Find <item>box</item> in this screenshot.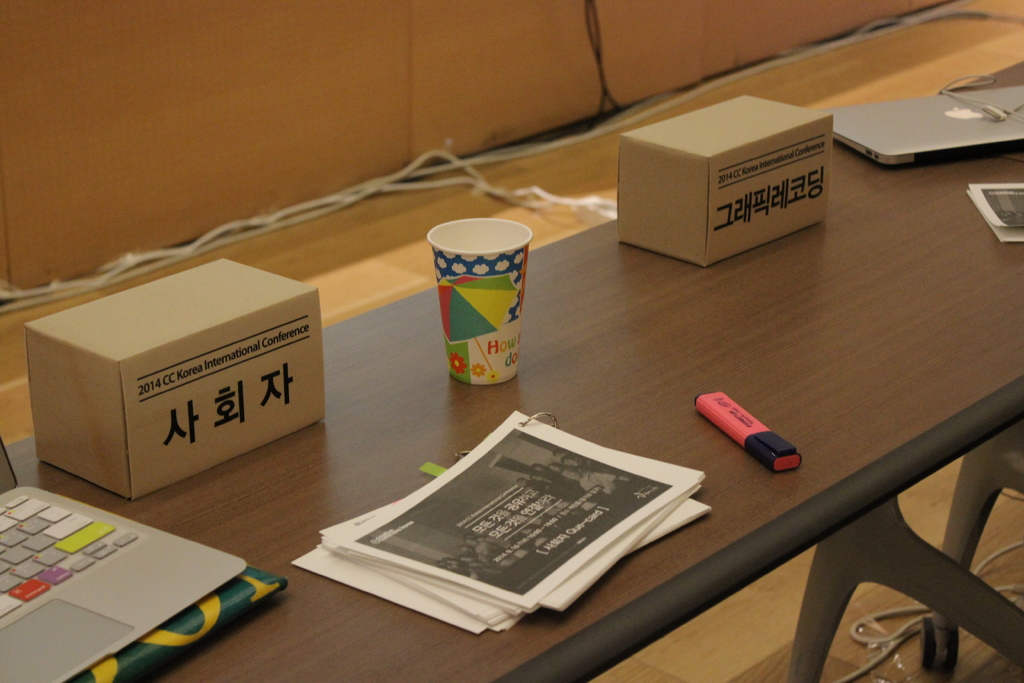
The bounding box for <item>box</item> is x1=615 y1=95 x2=831 y2=267.
